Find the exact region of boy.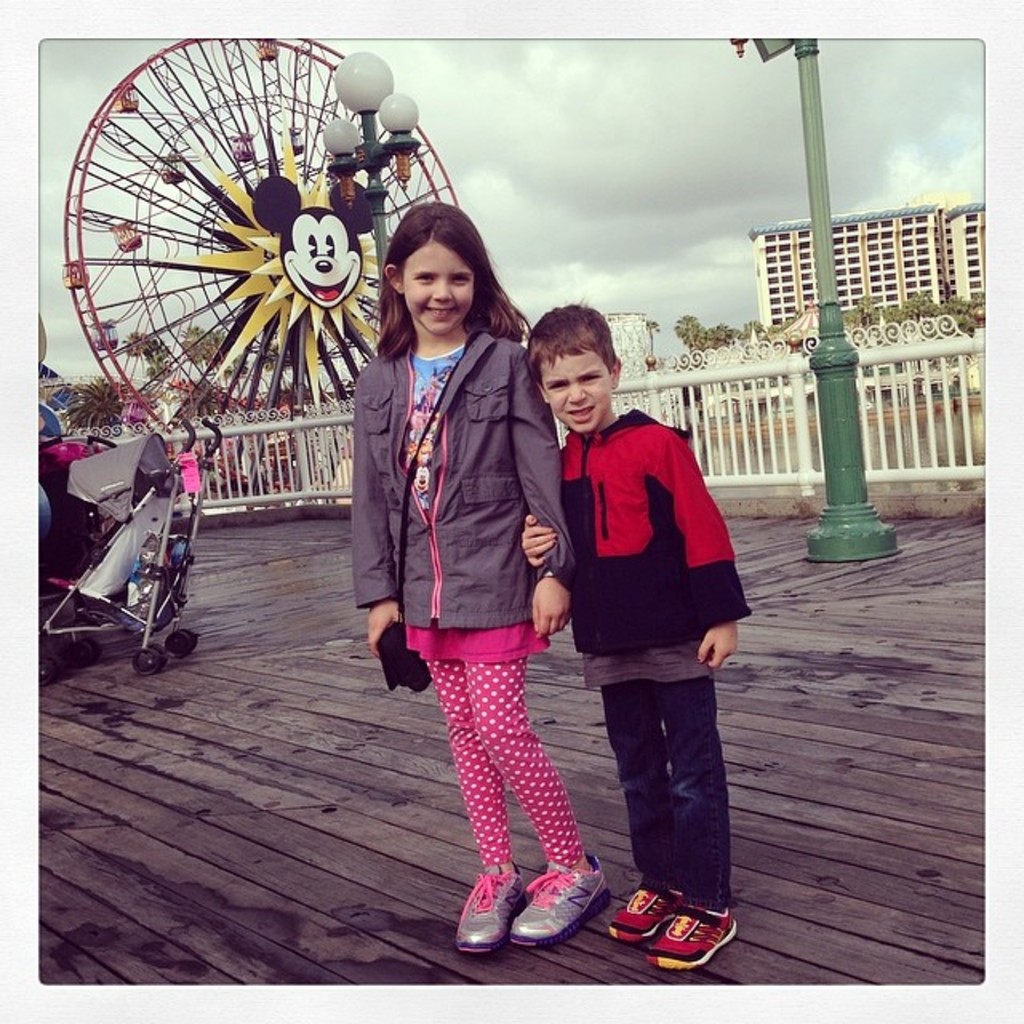
Exact region: <bbox>512, 322, 765, 957</bbox>.
